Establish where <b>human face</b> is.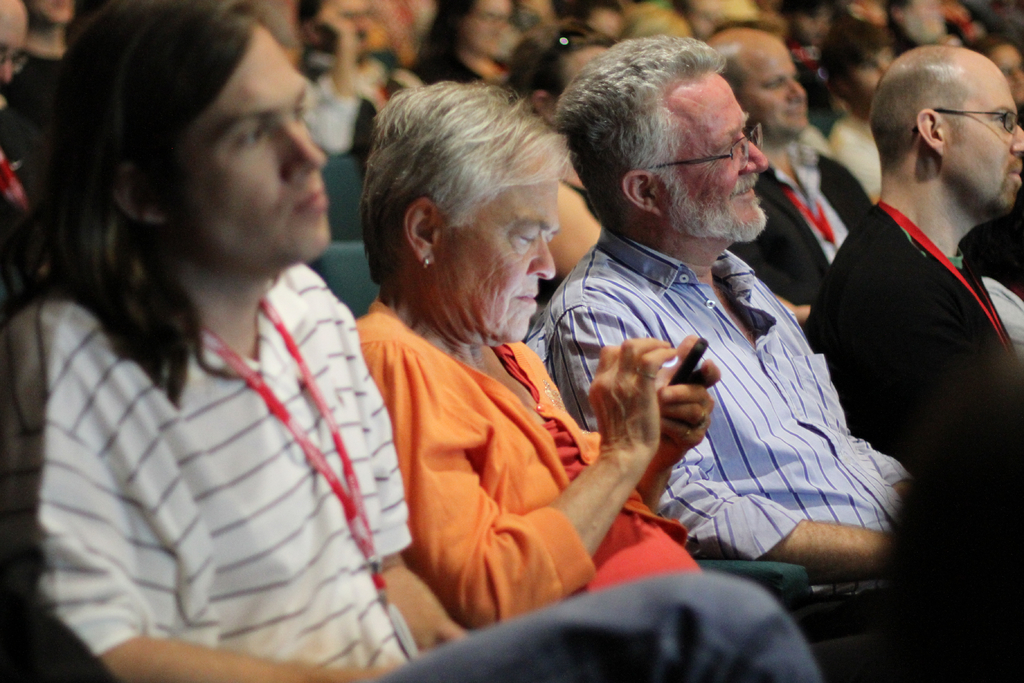
Established at <region>950, 66, 1023, 202</region>.
